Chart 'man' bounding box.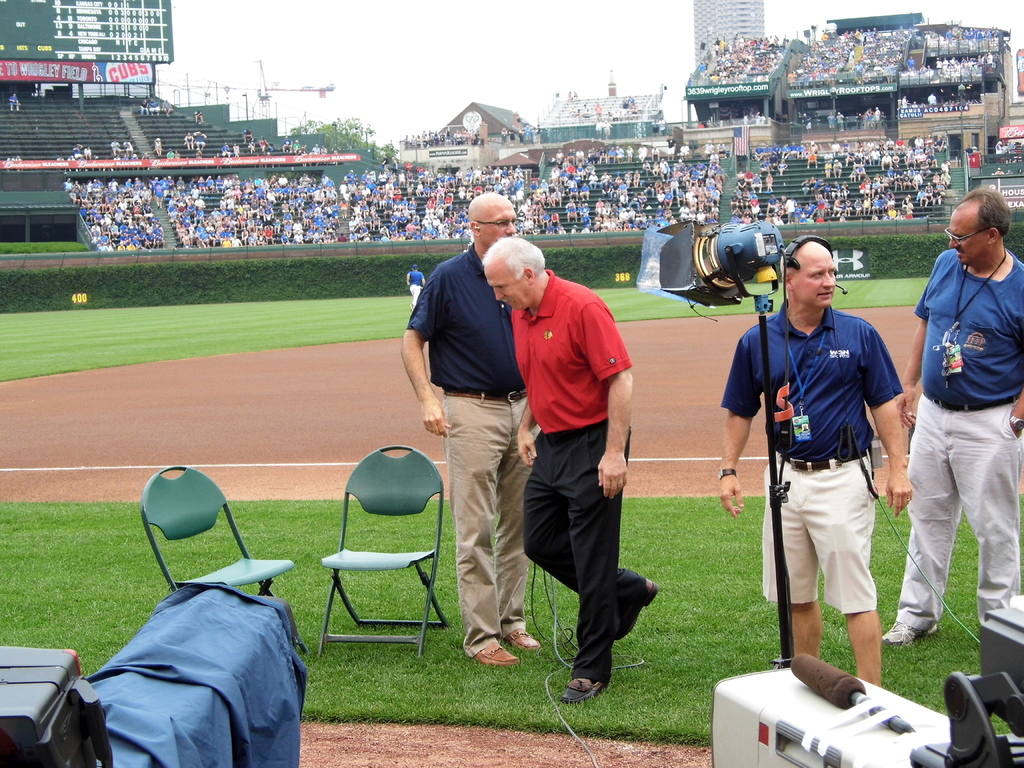
Charted: x1=805 y1=113 x2=813 y2=133.
